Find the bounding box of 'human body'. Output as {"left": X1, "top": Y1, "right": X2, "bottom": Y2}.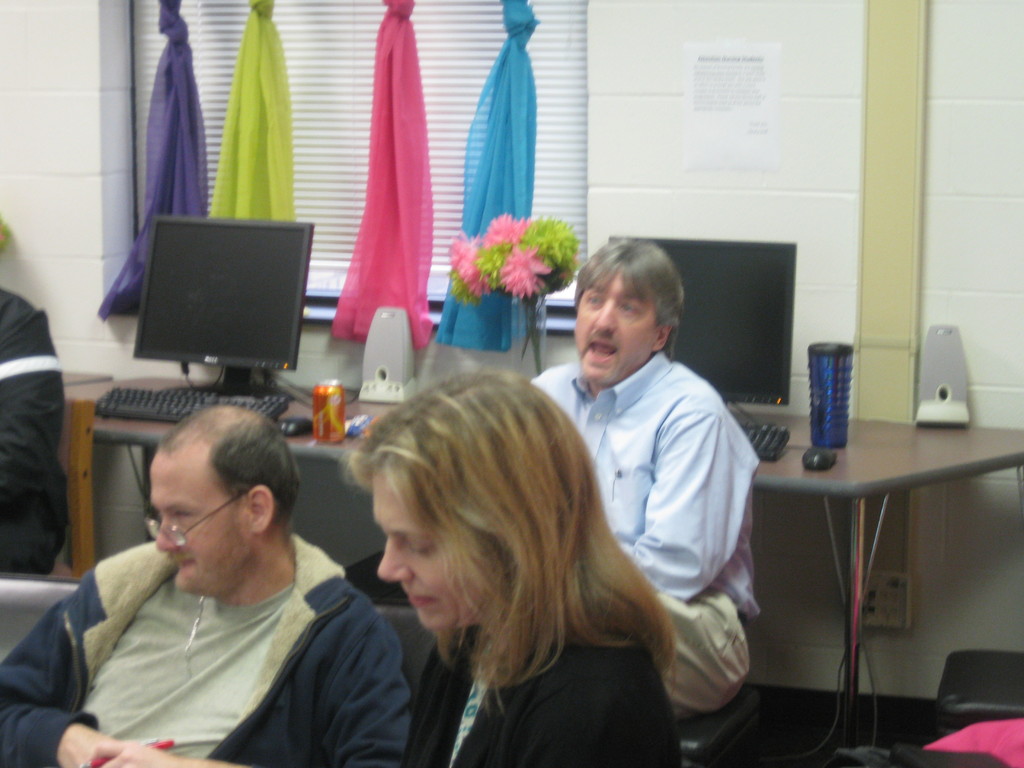
{"left": 0, "top": 397, "right": 410, "bottom": 767}.
